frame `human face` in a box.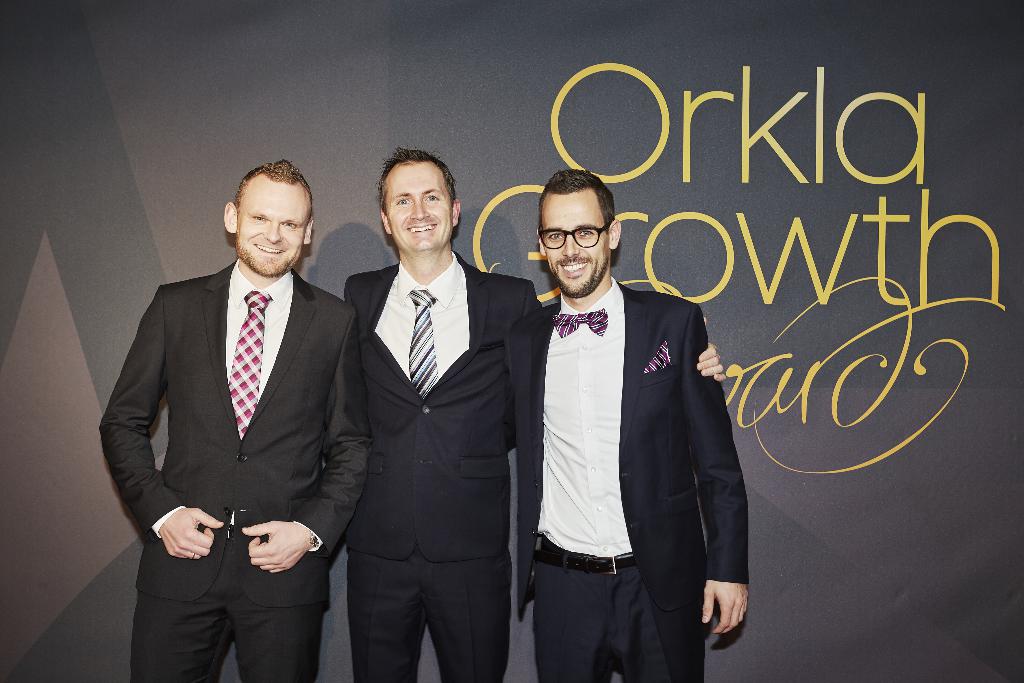
543/194/608/293.
